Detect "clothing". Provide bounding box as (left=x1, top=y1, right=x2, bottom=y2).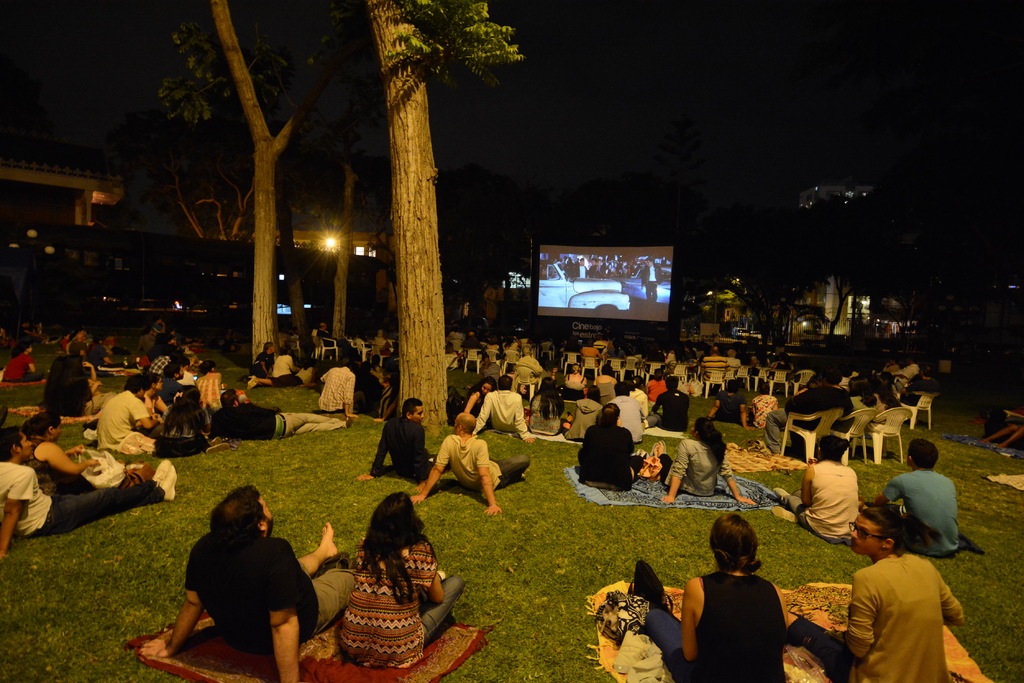
(left=575, top=420, right=644, bottom=495).
